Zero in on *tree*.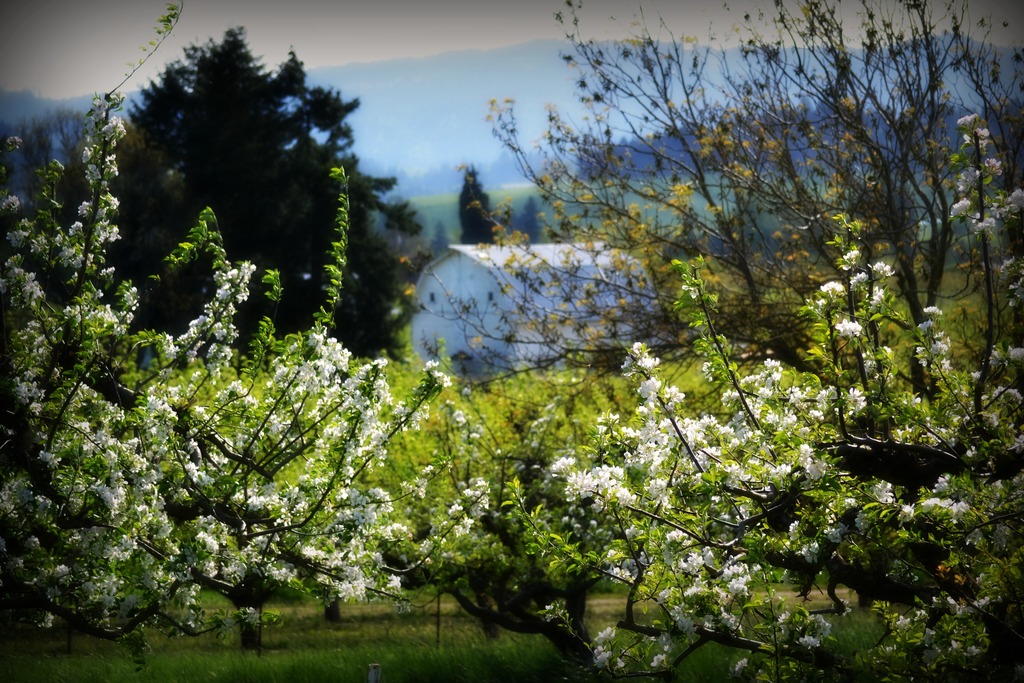
Zeroed in: <bbox>45, 22, 419, 352</bbox>.
